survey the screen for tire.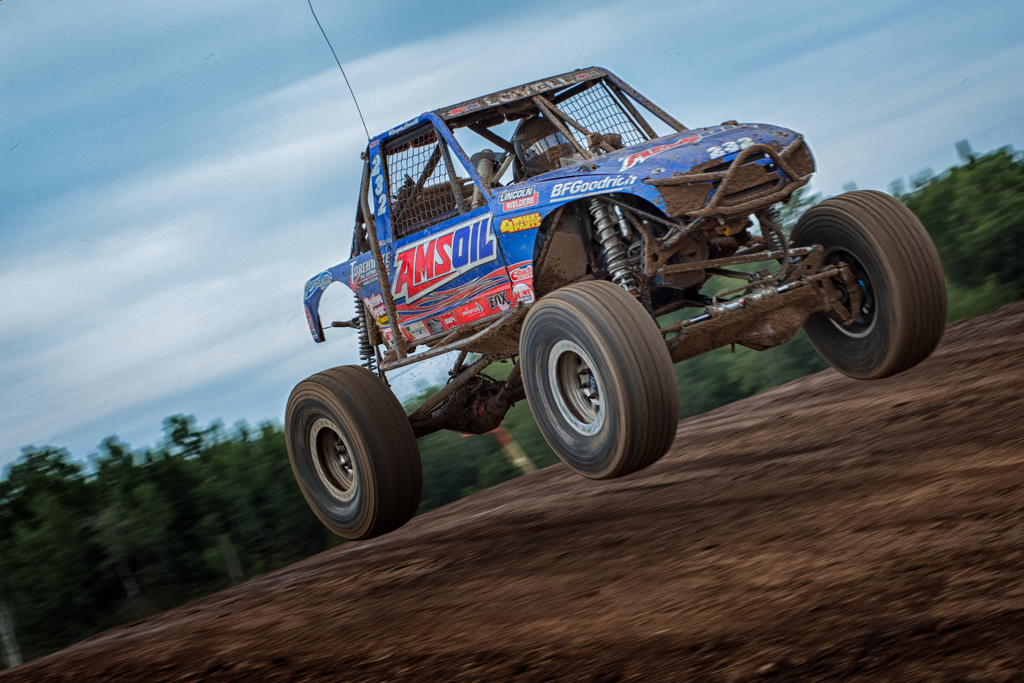
Survey found: 787,193,945,382.
